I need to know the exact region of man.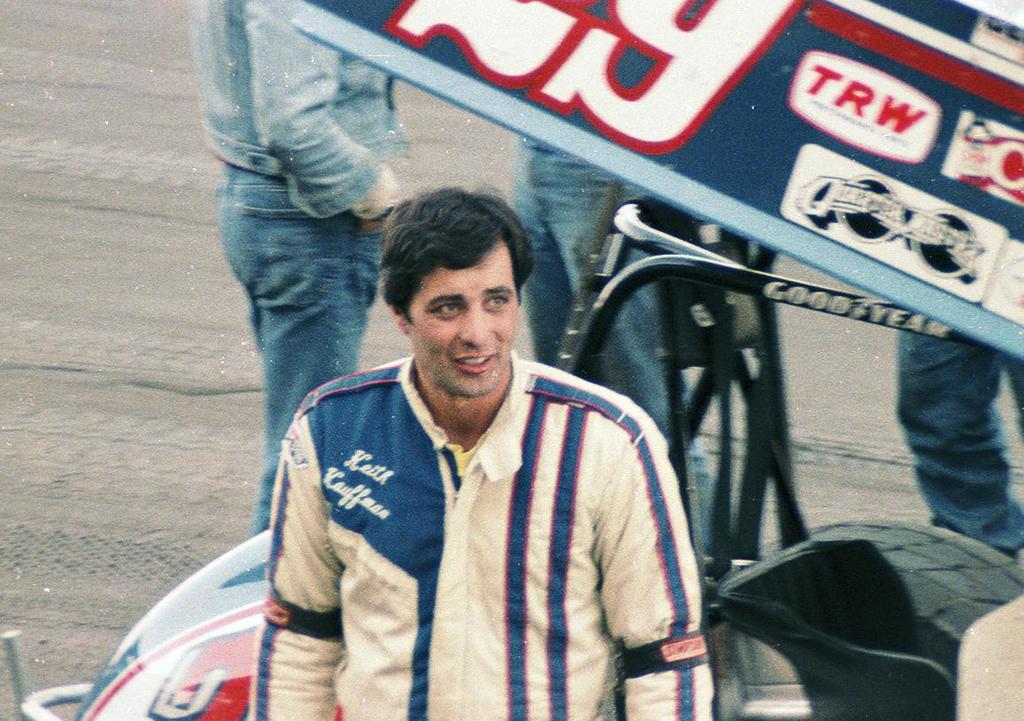
Region: (248, 189, 724, 720).
